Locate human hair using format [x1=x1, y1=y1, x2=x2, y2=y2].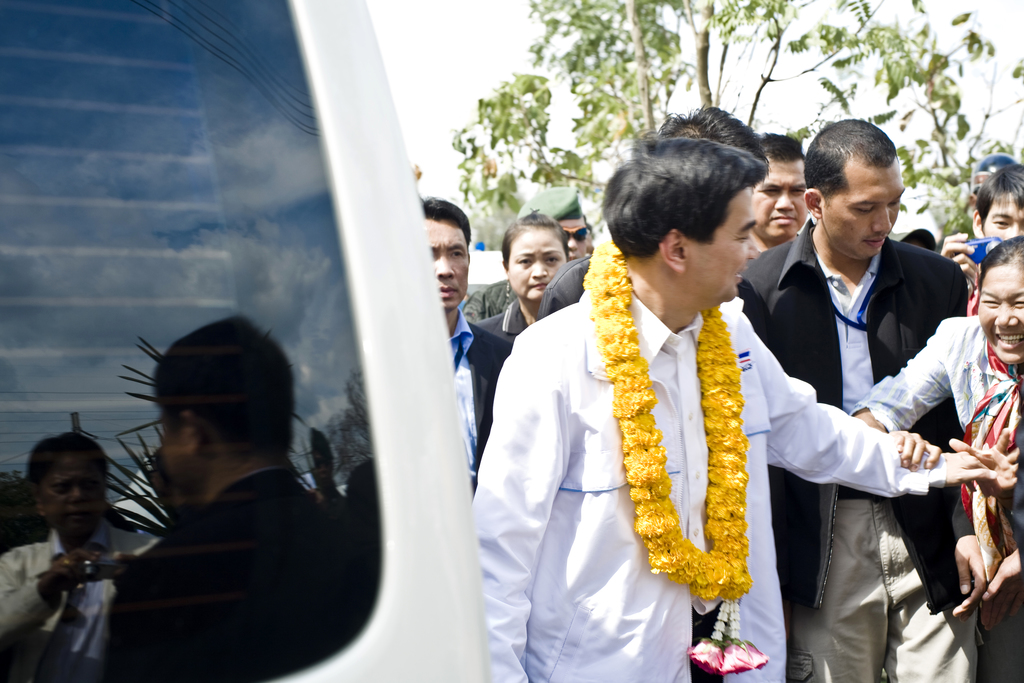
[x1=762, y1=126, x2=810, y2=160].
